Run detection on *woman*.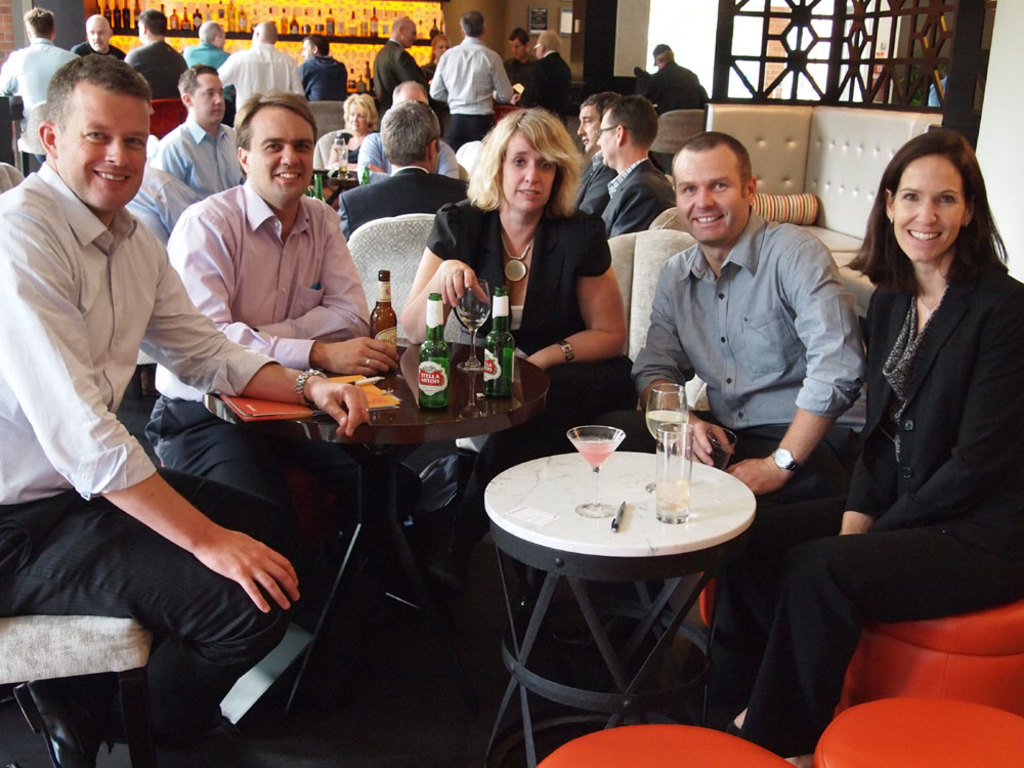
Result: detection(717, 125, 1016, 767).
